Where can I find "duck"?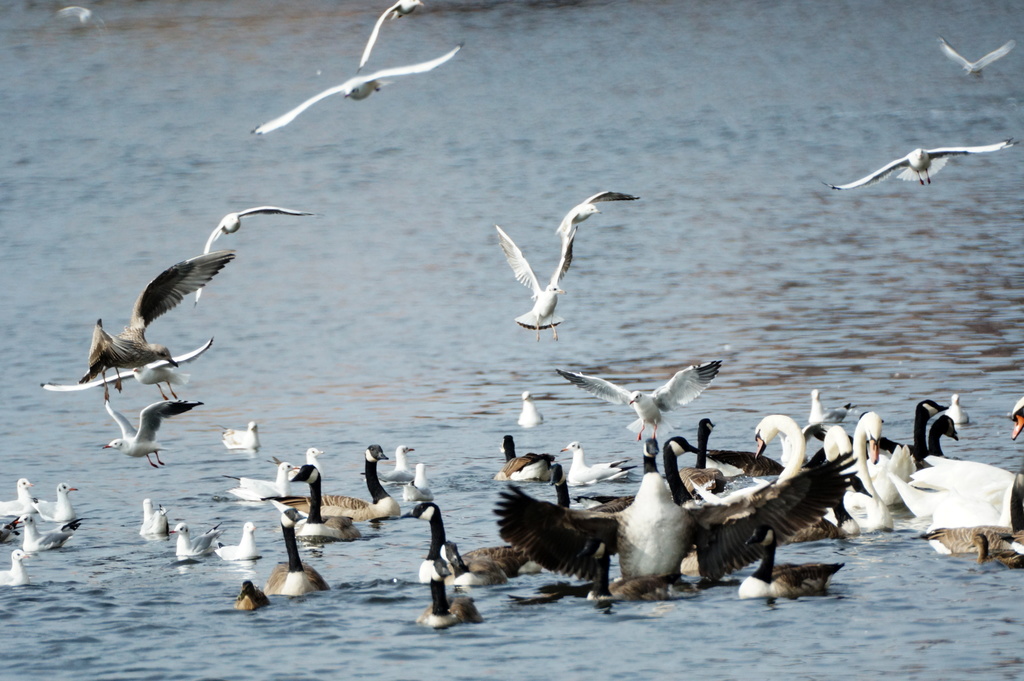
You can find it at x1=253, y1=24, x2=465, y2=136.
